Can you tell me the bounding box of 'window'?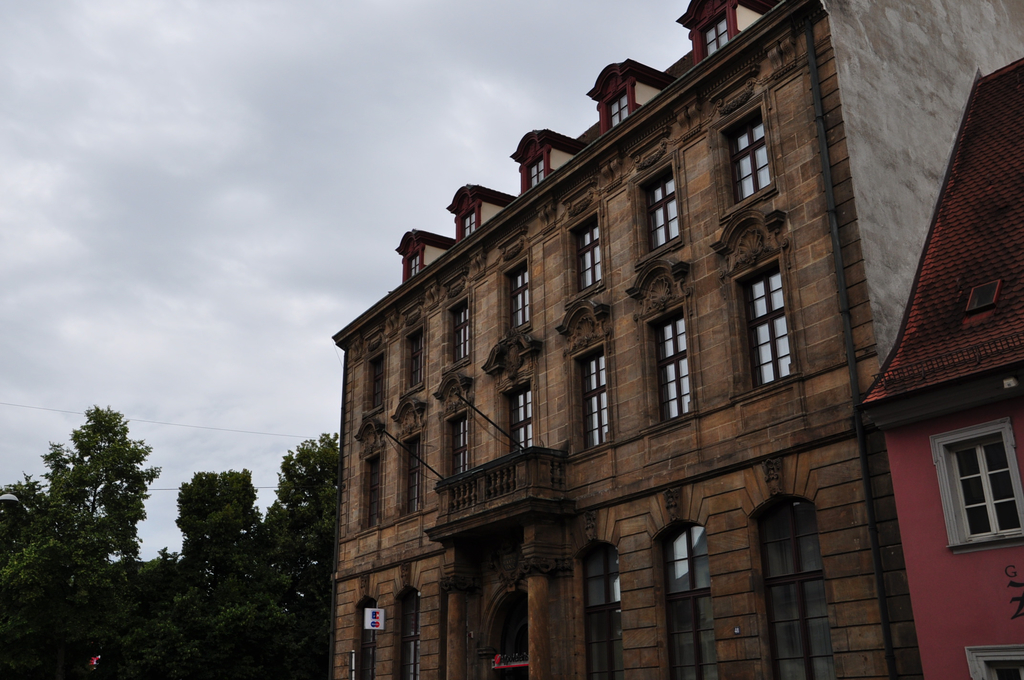
left=396, top=428, right=430, bottom=514.
